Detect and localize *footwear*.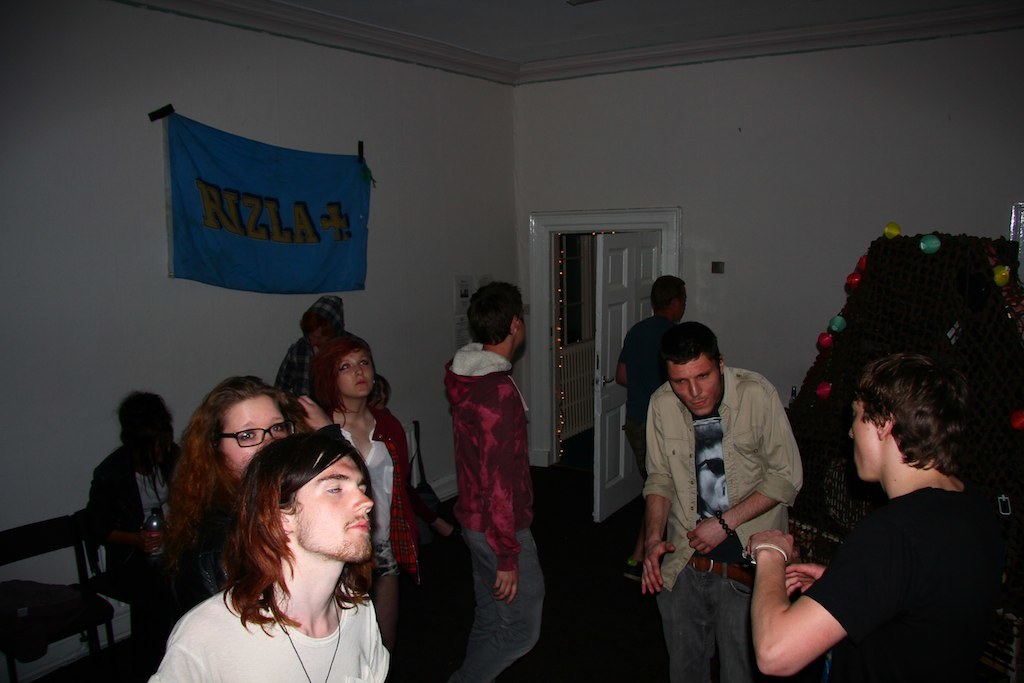
Localized at pyautogui.locateOnScreen(446, 527, 468, 549).
